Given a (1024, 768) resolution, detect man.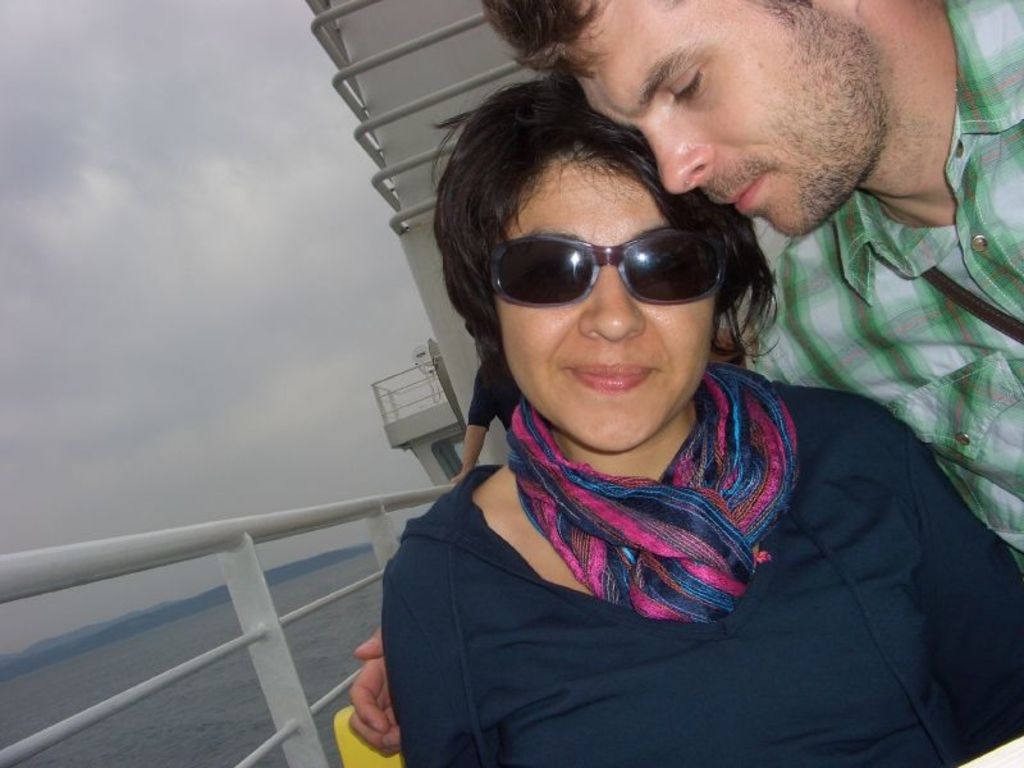
left=349, top=0, right=1023, bottom=759.
